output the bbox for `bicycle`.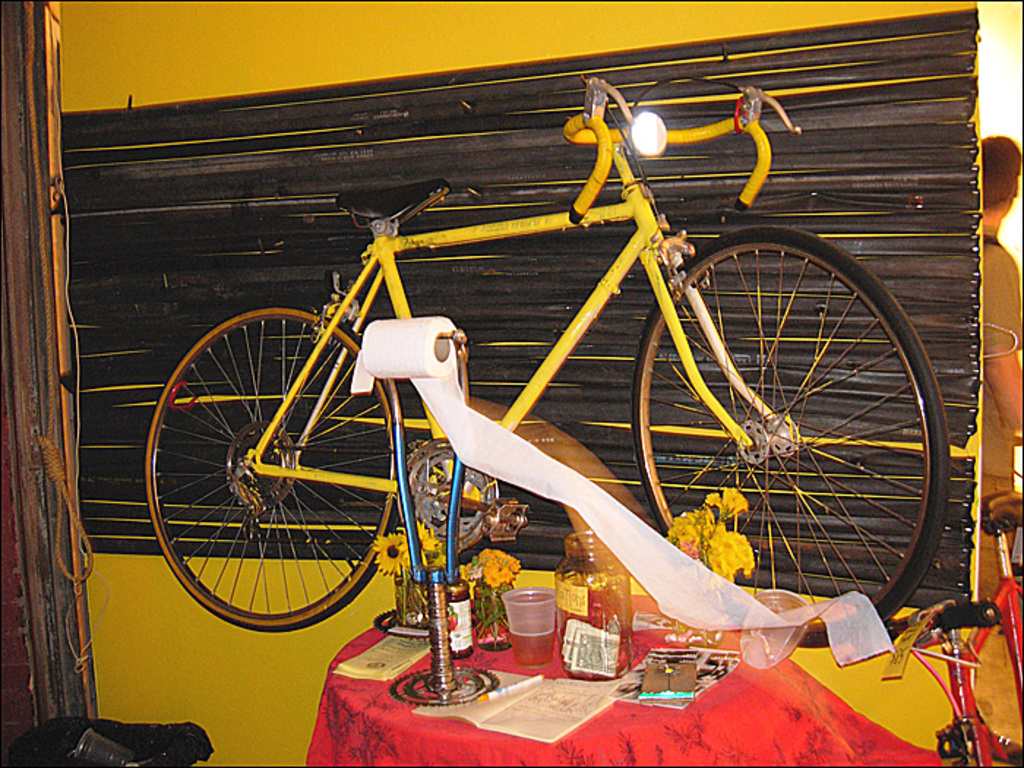
(192, 1, 979, 679).
